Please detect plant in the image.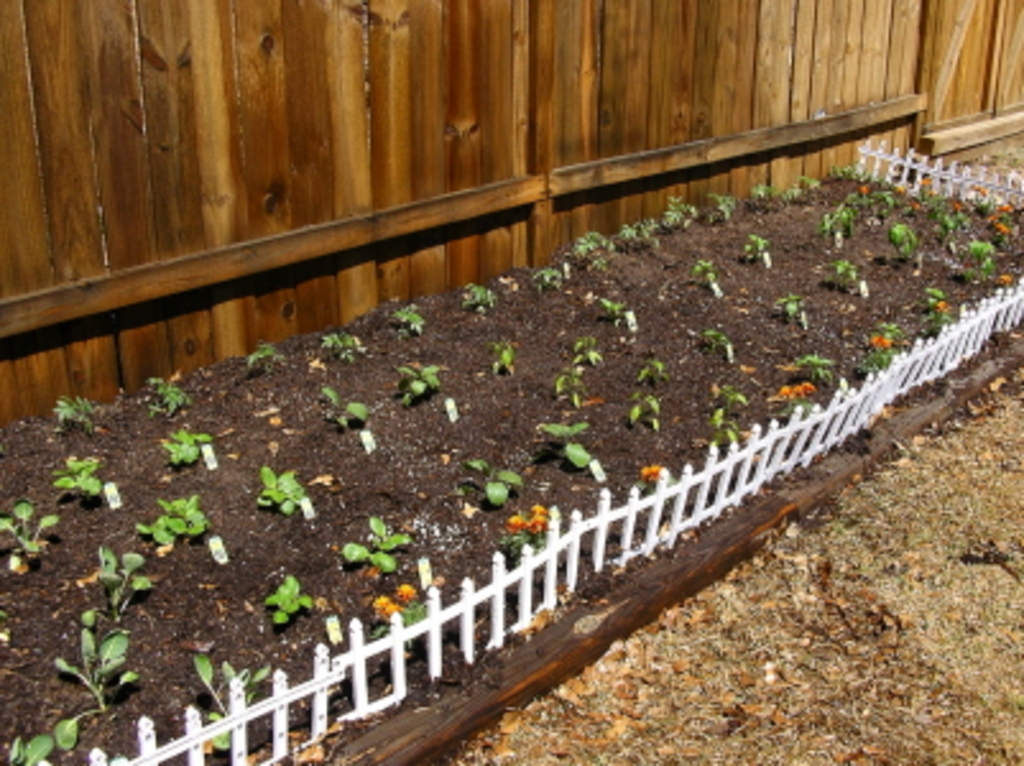
bbox=(592, 299, 636, 334).
